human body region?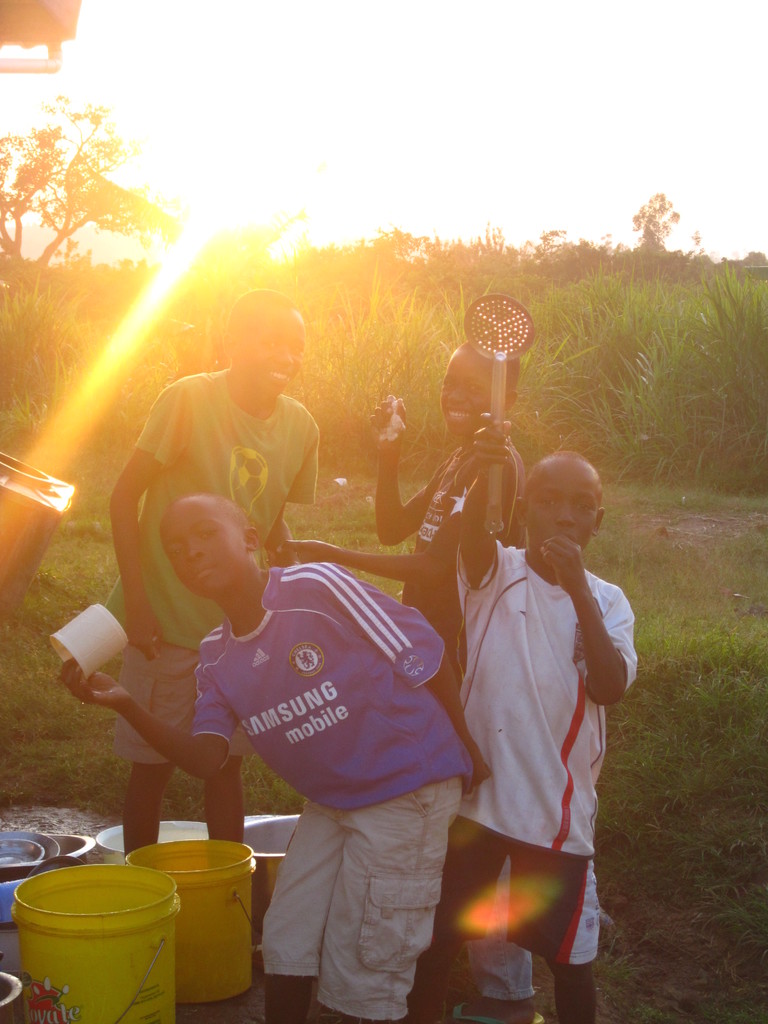
{"x1": 279, "y1": 393, "x2": 527, "y2": 1023}
